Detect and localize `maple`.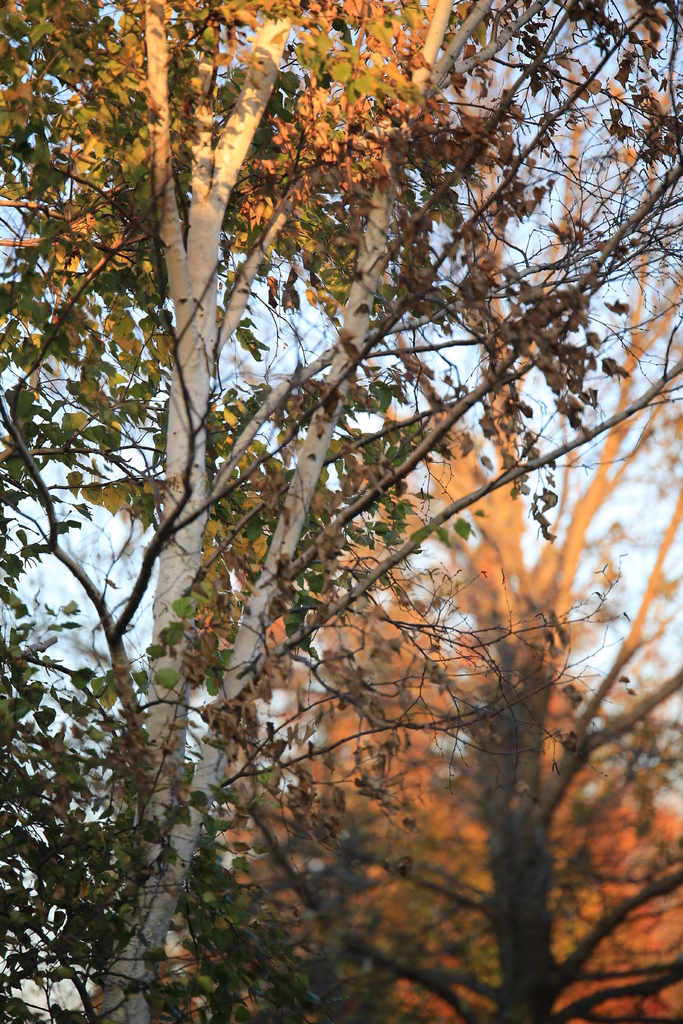
Localized at locate(235, 348, 682, 1023).
